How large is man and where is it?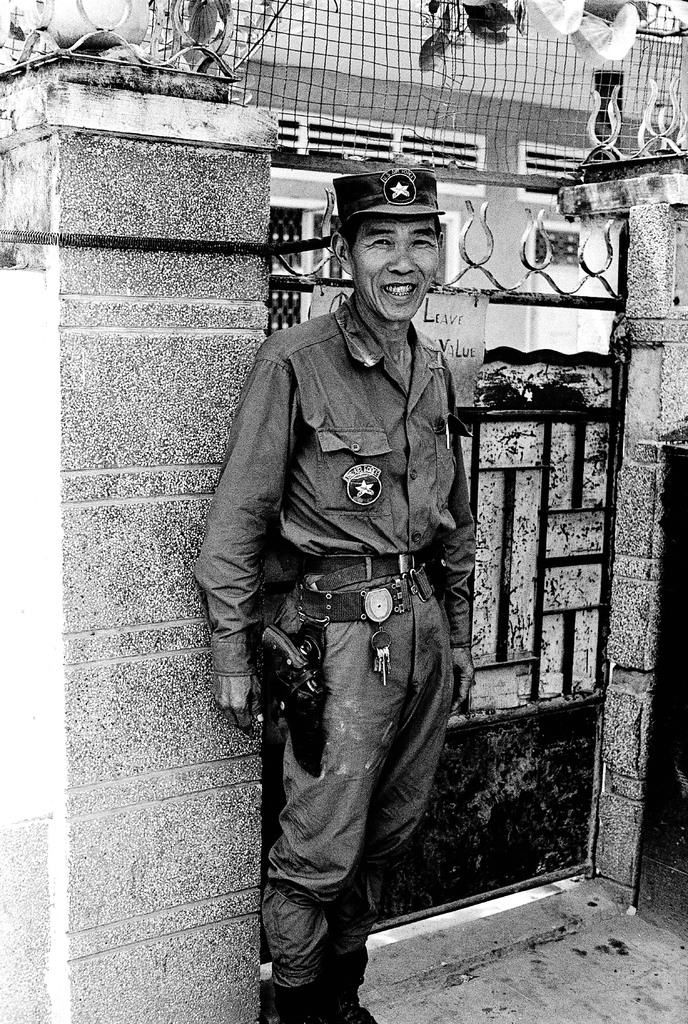
Bounding box: 211 125 504 1011.
